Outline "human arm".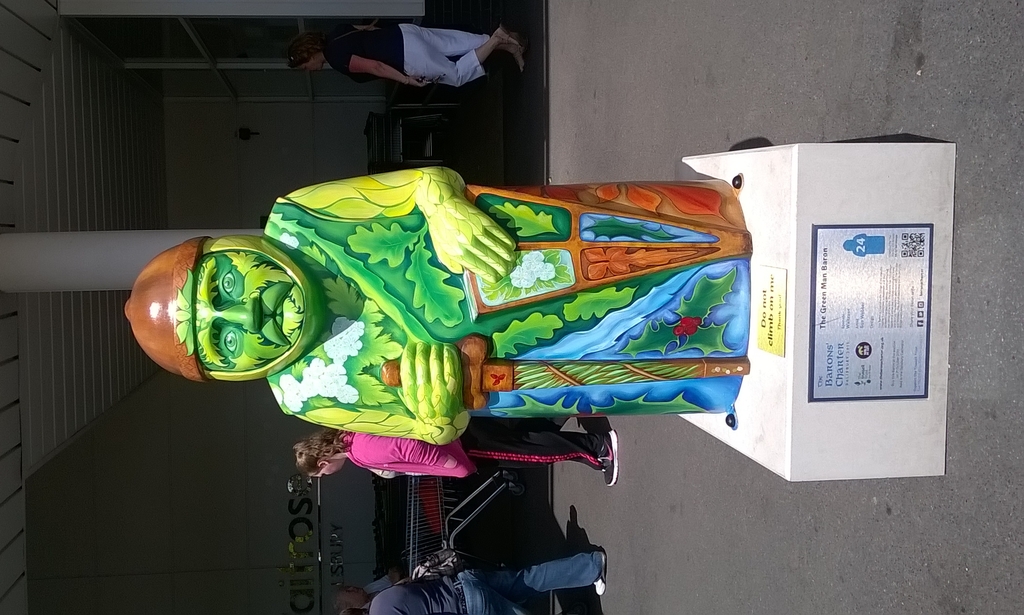
Outline: pyautogui.locateOnScreen(342, 15, 406, 33).
